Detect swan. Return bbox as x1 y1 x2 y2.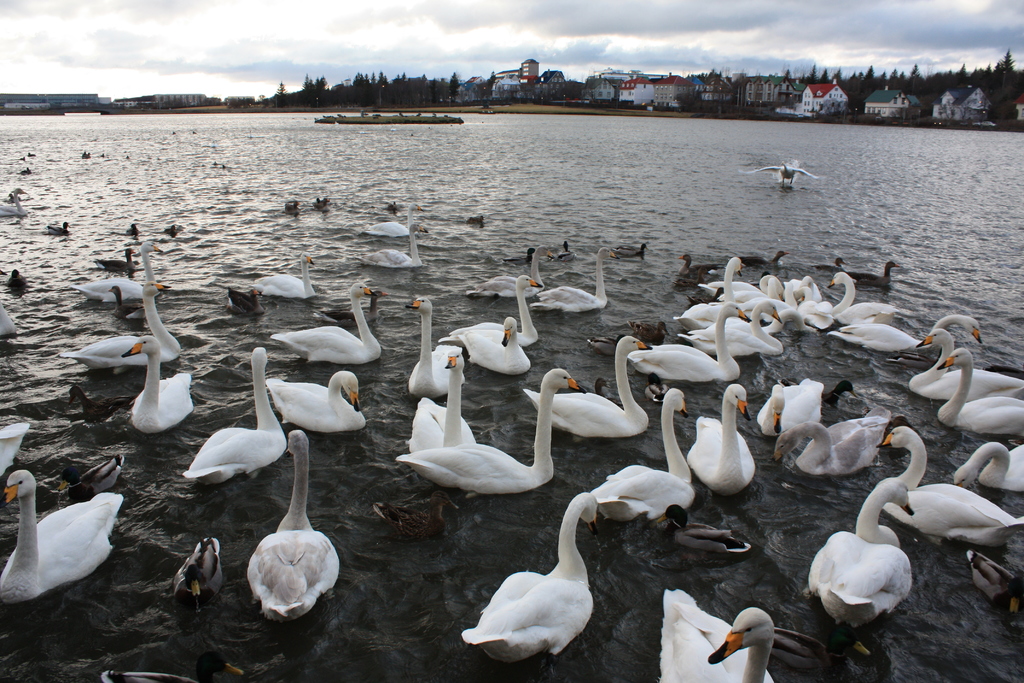
435 315 534 371.
